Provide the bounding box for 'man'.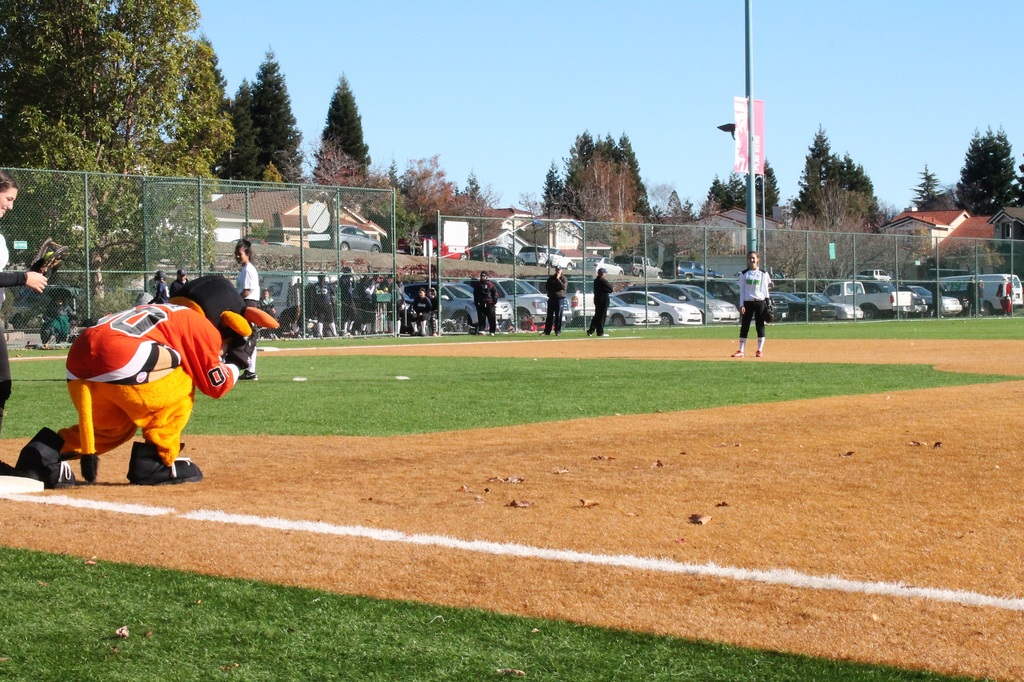
bbox=[168, 269, 189, 301].
